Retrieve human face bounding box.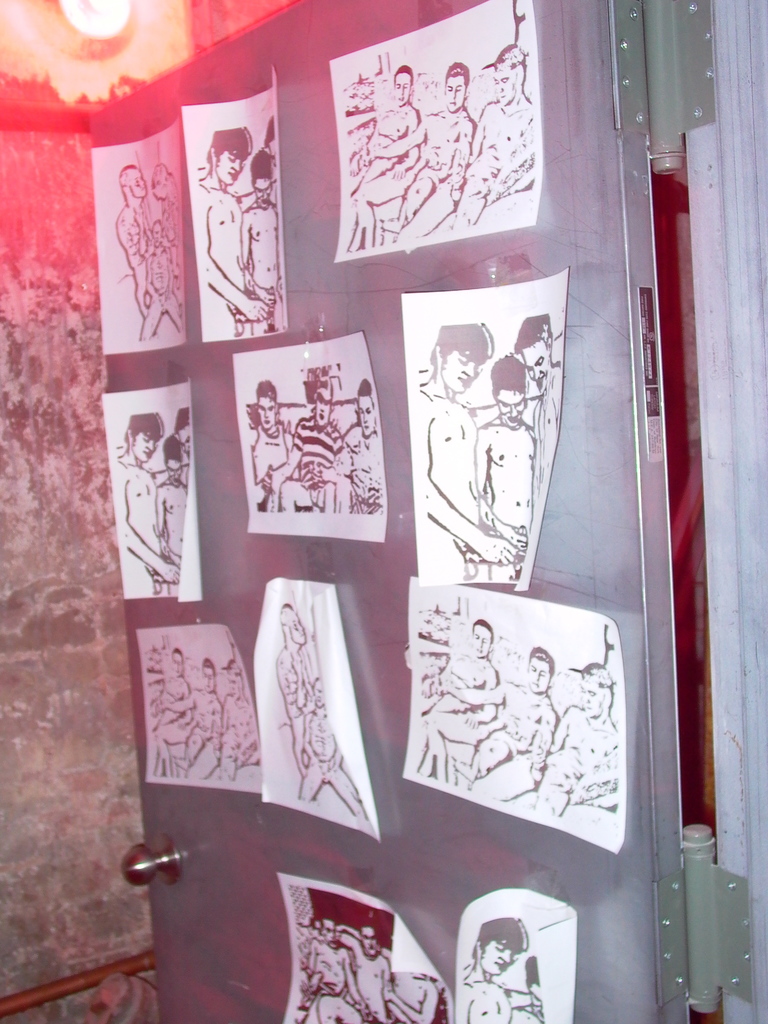
Bounding box: left=493, top=63, right=515, bottom=106.
